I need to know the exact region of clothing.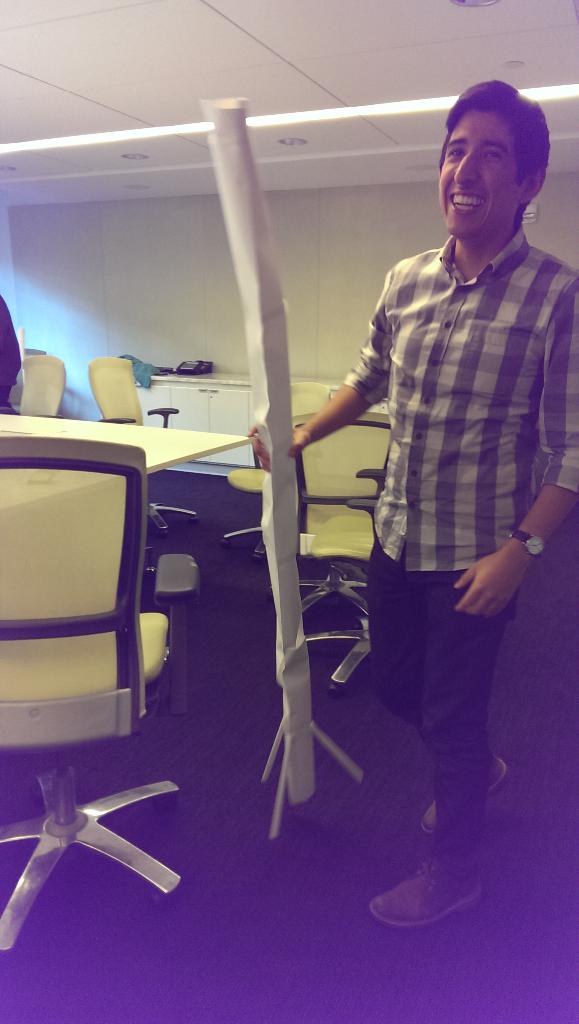
Region: (x1=316, y1=151, x2=552, y2=810).
